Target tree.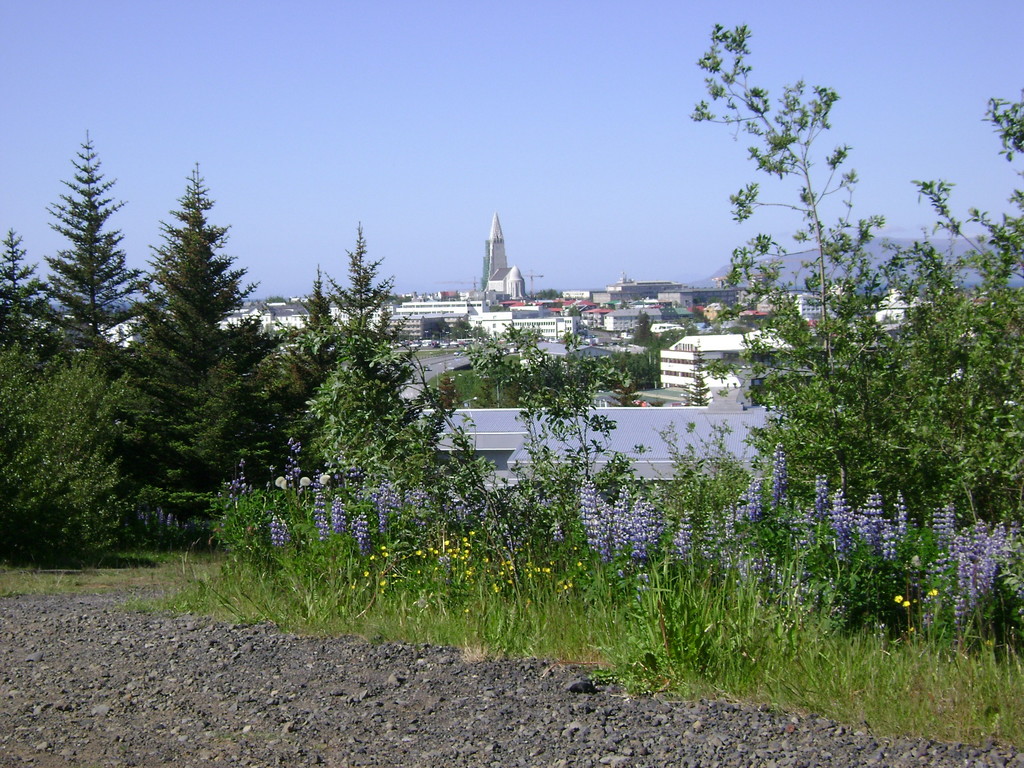
Target region: locate(105, 152, 260, 565).
